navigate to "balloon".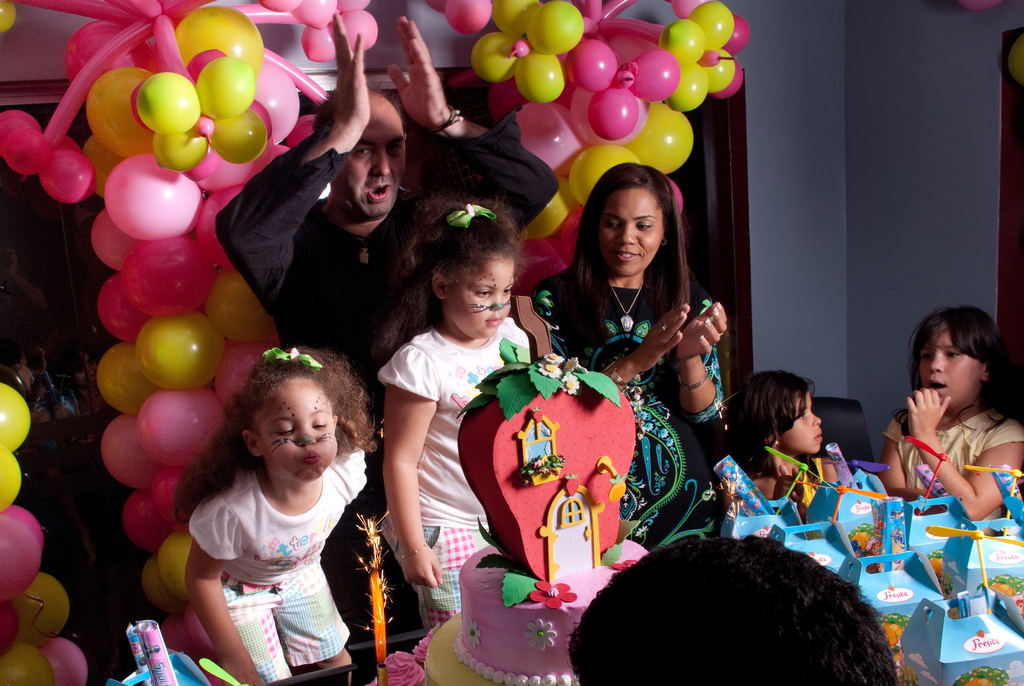
Navigation target: (x1=471, y1=31, x2=524, y2=85).
